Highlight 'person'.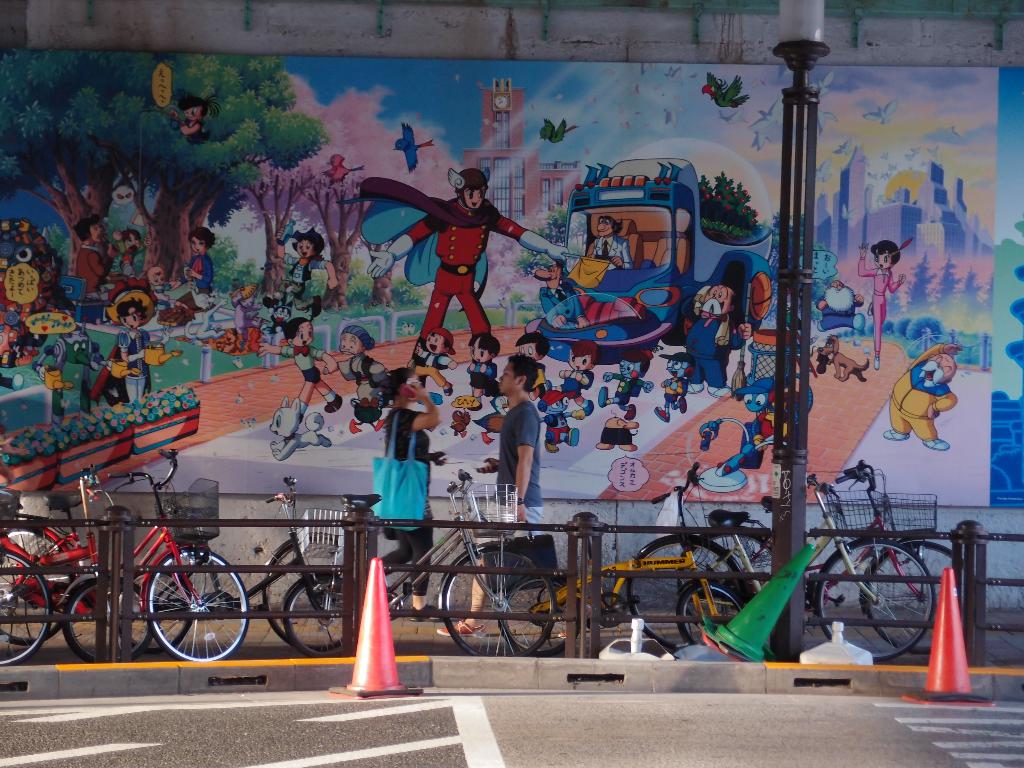
Highlighted region: 474,353,541,590.
